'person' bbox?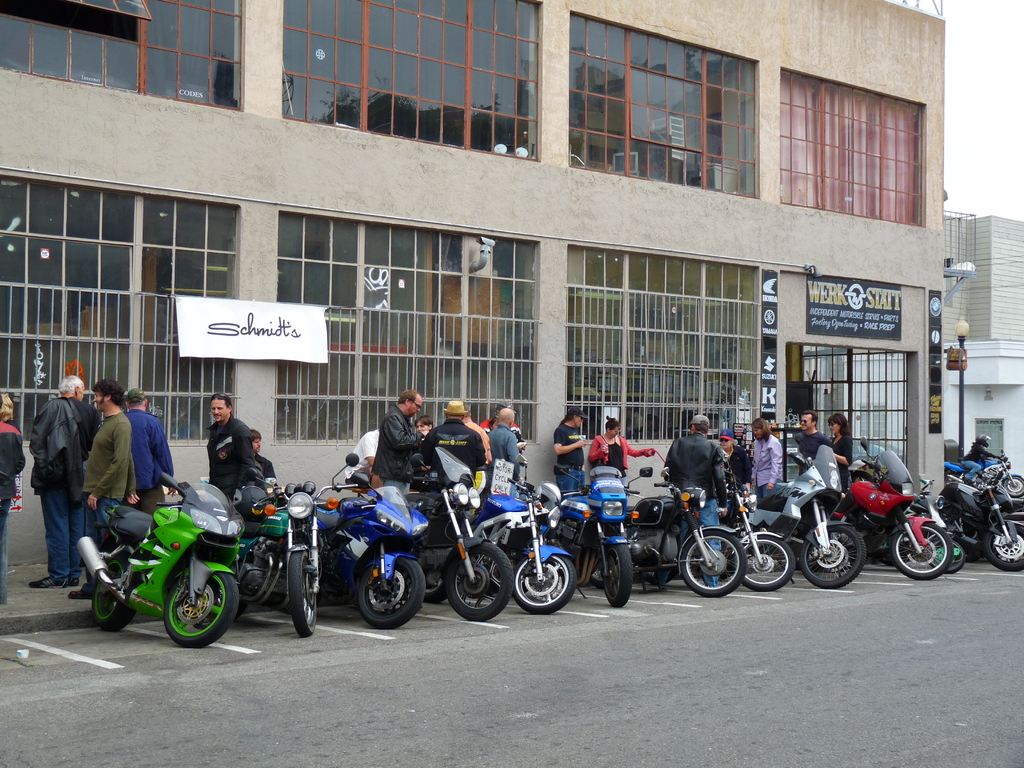
[left=28, top=373, right=99, bottom=590]
